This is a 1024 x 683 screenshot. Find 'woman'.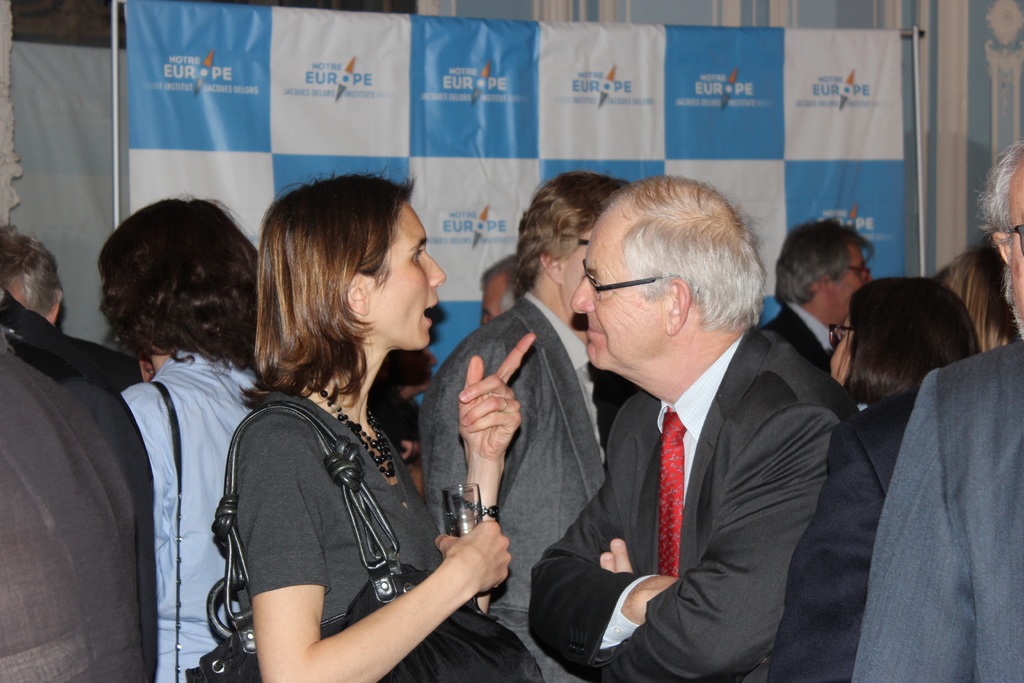
Bounding box: x1=829 y1=277 x2=987 y2=411.
